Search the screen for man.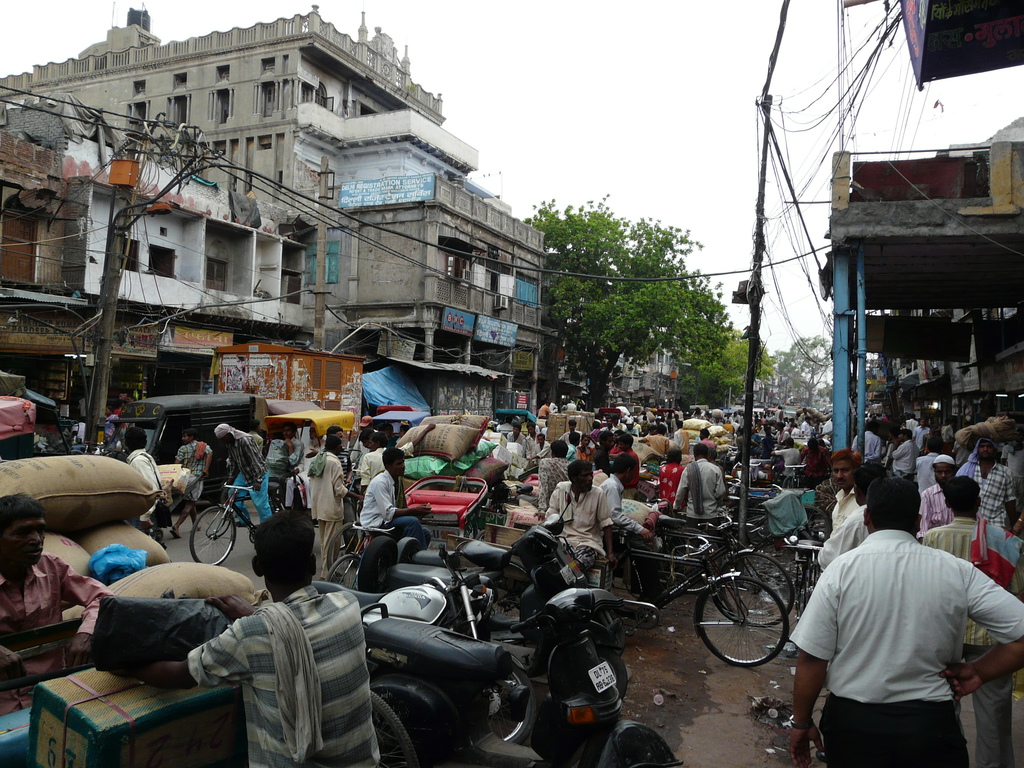
Found at (361,435,388,494).
